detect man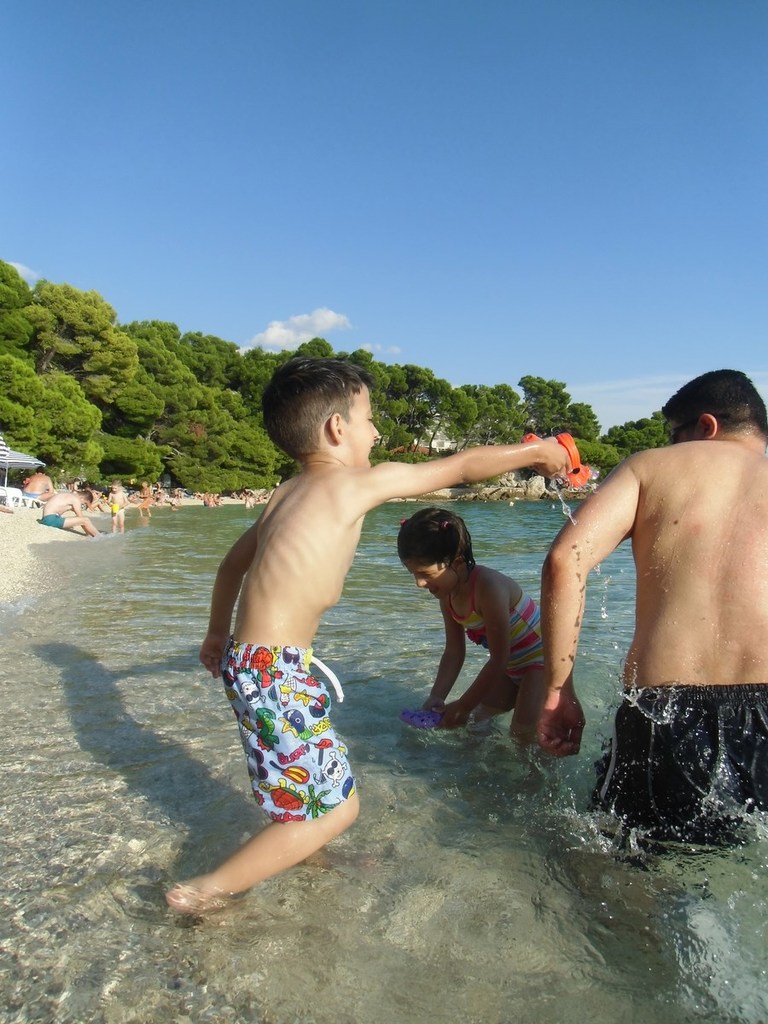
{"left": 535, "top": 367, "right": 767, "bottom": 841}
